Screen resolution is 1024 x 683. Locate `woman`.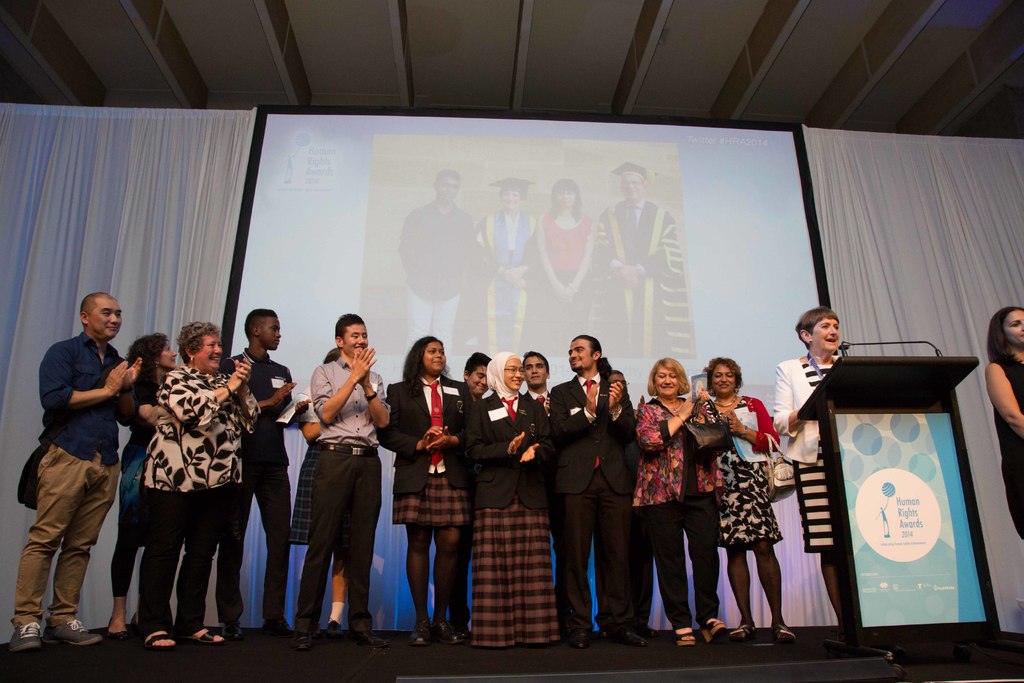
[left=462, top=345, right=559, bottom=647].
